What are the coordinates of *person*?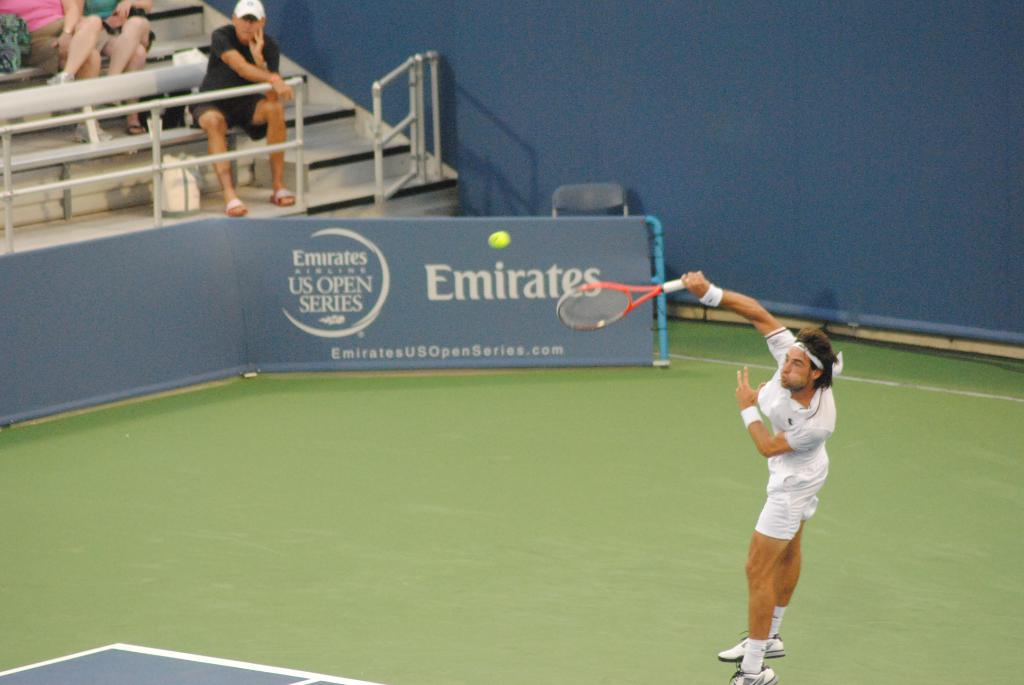
680 265 836 684.
